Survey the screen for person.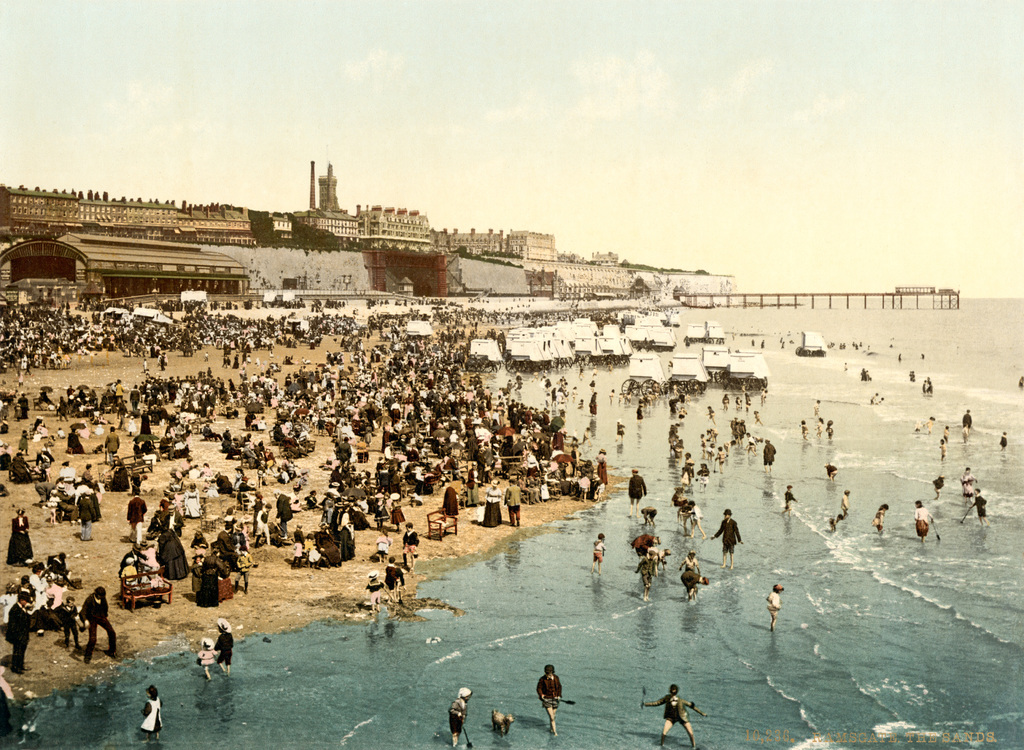
Survey found: <bbox>915, 499, 934, 542</bbox>.
